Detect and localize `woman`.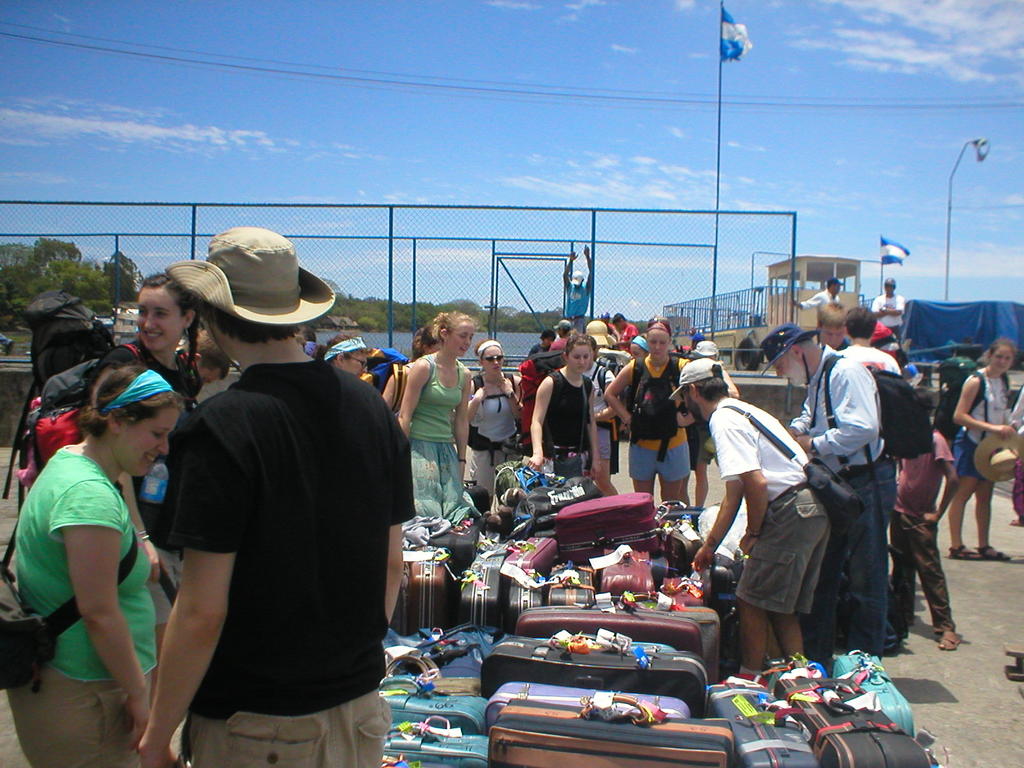
Localized at BBox(307, 333, 384, 378).
